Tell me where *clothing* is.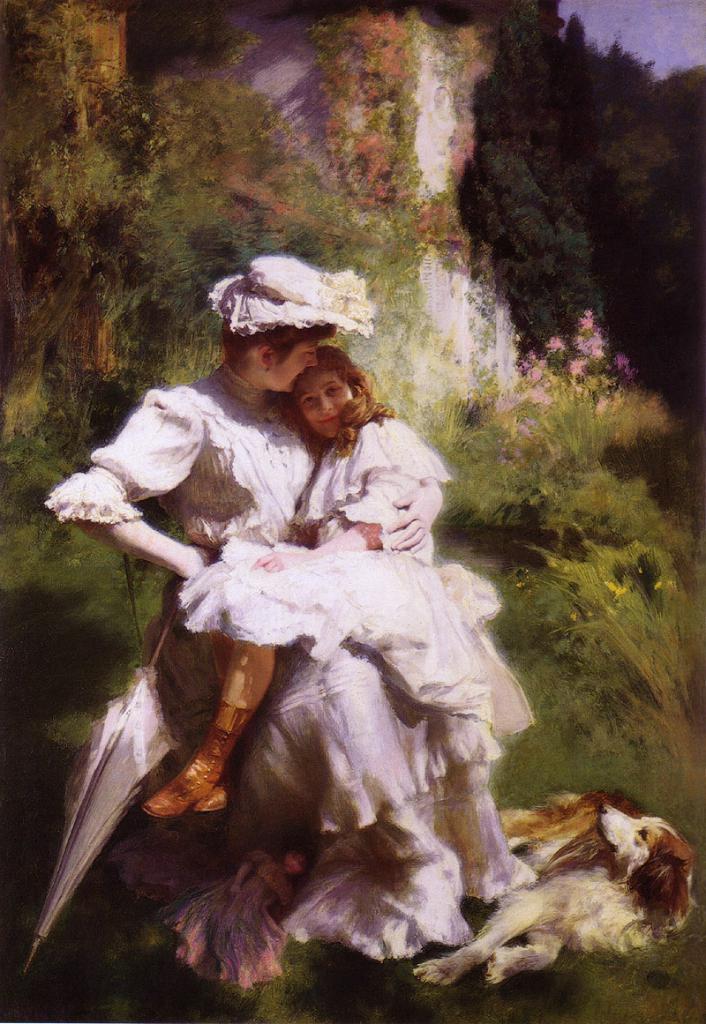
*clothing* is at <region>170, 420, 493, 721</region>.
